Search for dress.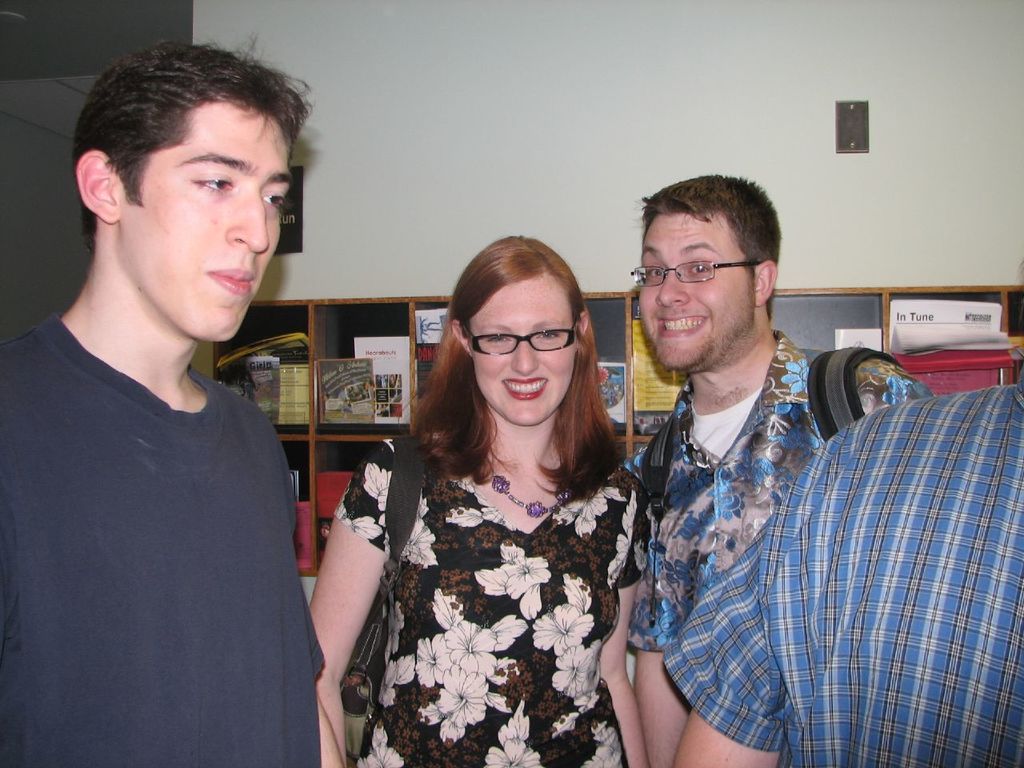
Found at 327, 418, 653, 767.
